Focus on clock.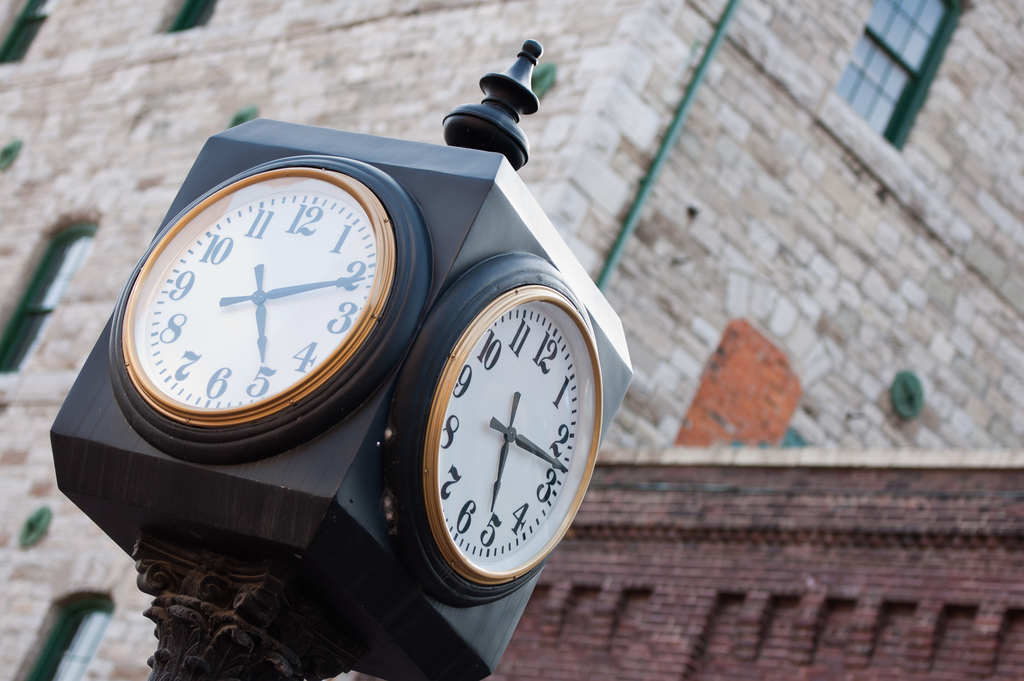
Focused at pyautogui.locateOnScreen(111, 162, 431, 465).
